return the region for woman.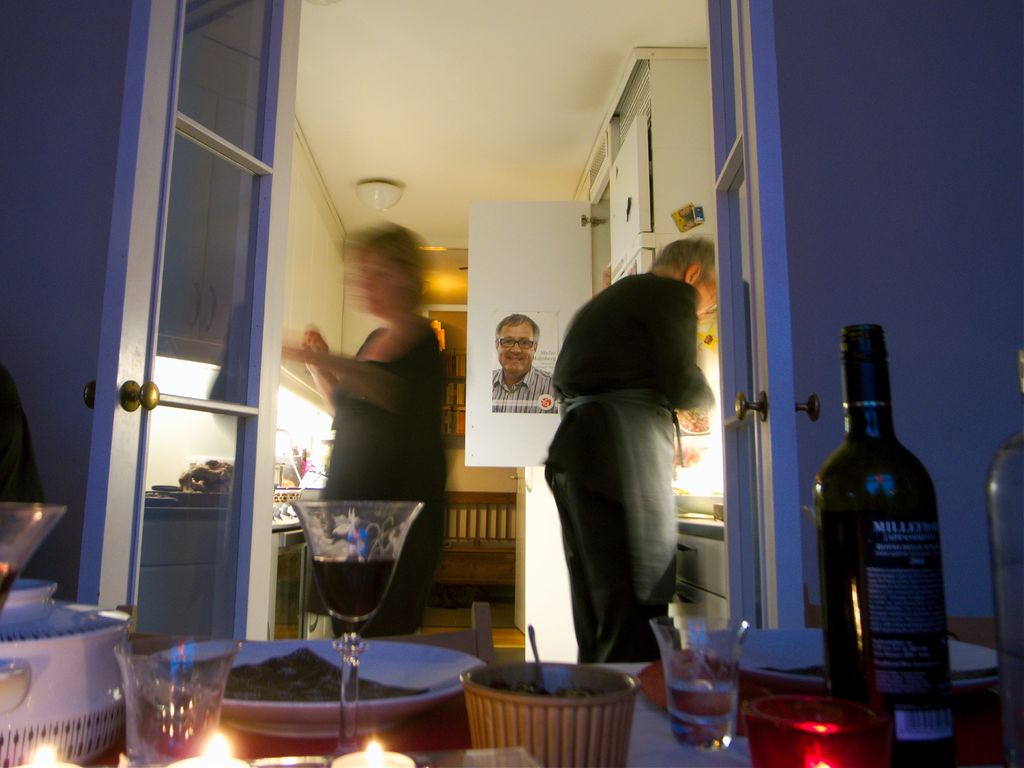
box=[253, 185, 485, 643].
